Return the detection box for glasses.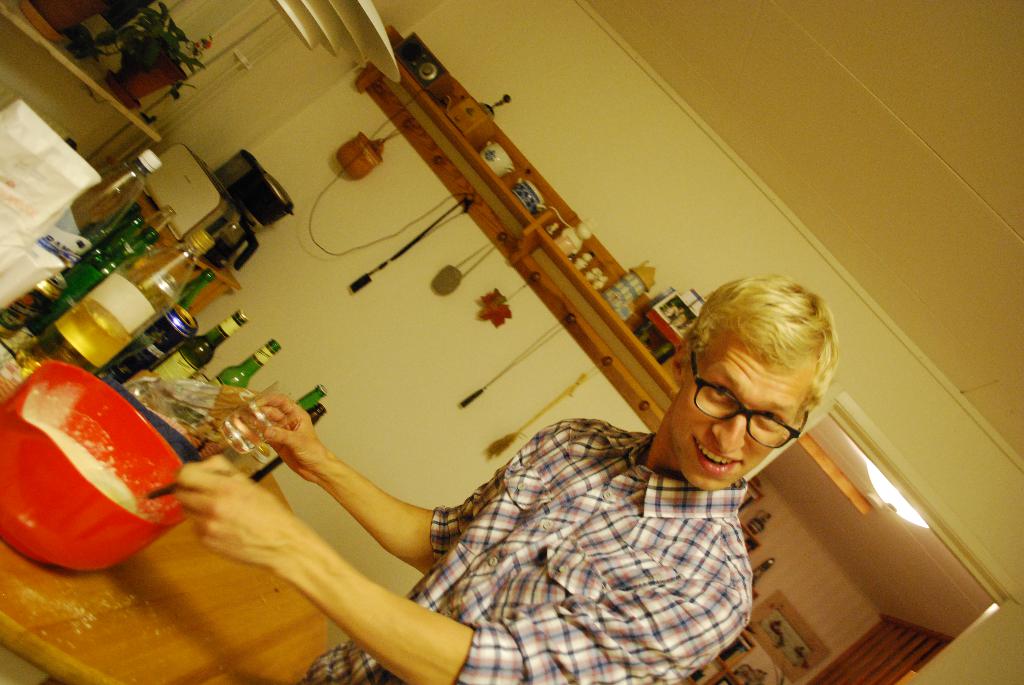
687/343/812/421.
